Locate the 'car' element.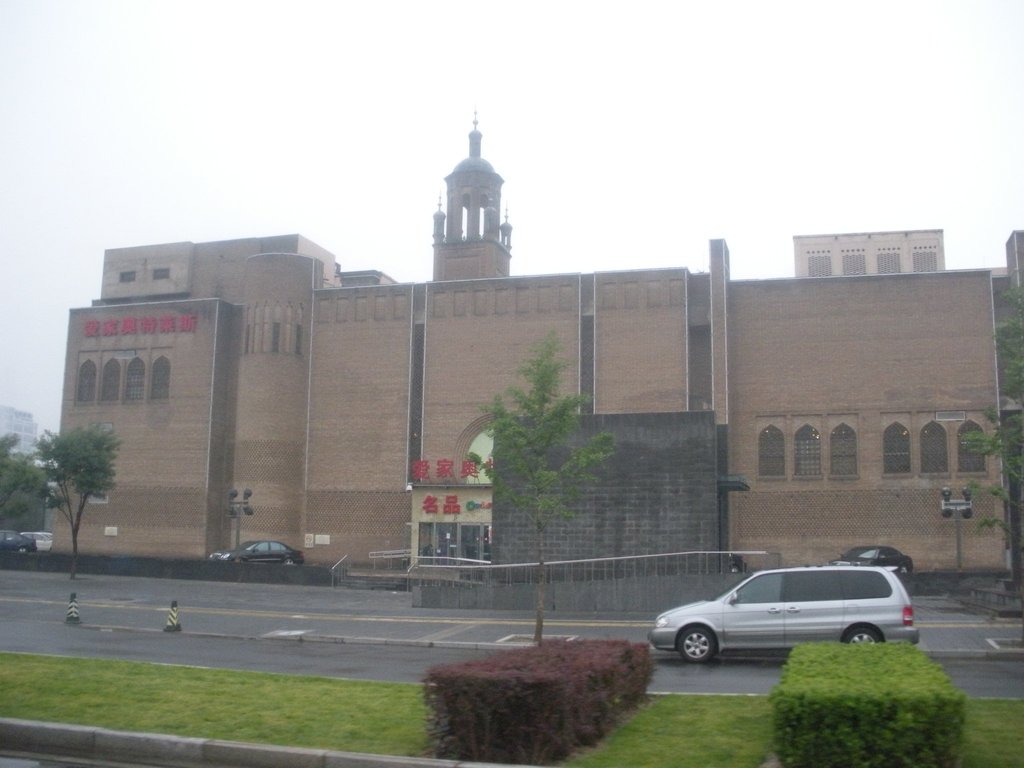
Element bbox: detection(209, 541, 302, 569).
